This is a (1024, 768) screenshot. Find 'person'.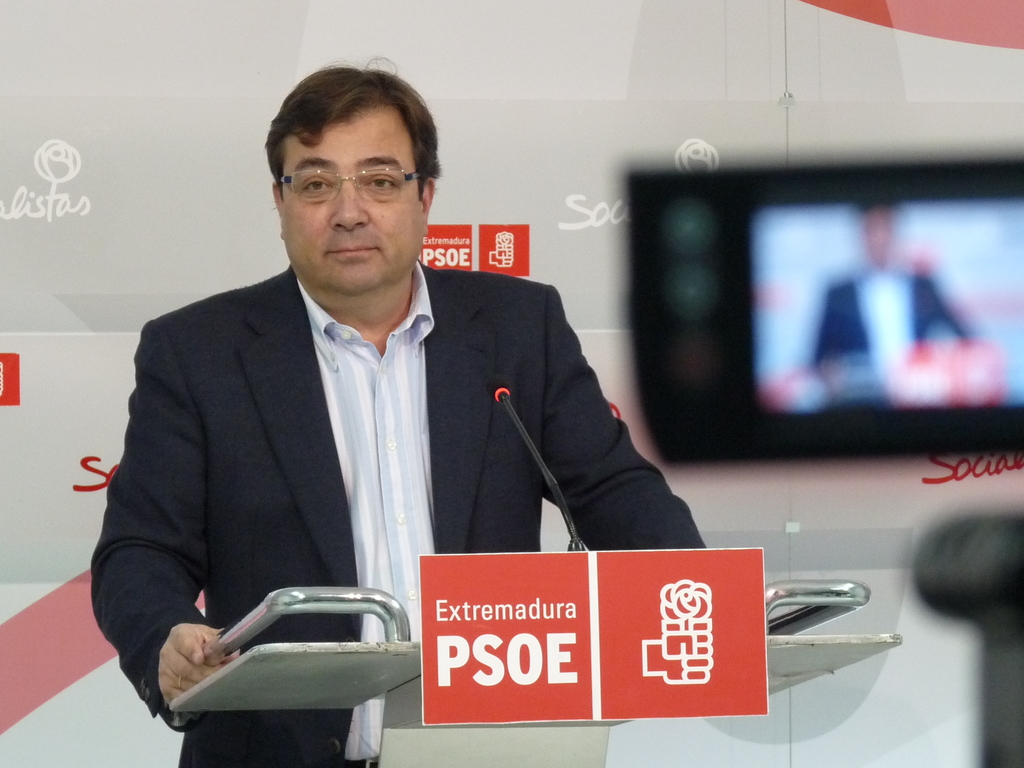
Bounding box: [92,63,699,767].
